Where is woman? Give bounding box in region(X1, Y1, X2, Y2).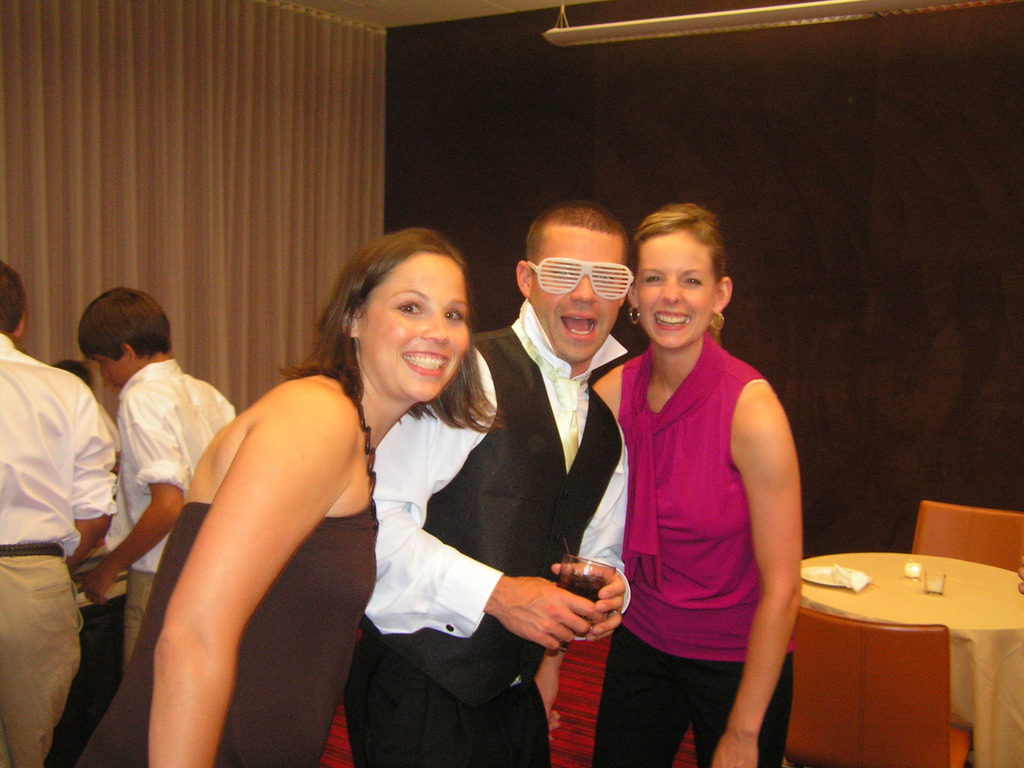
region(573, 206, 806, 750).
